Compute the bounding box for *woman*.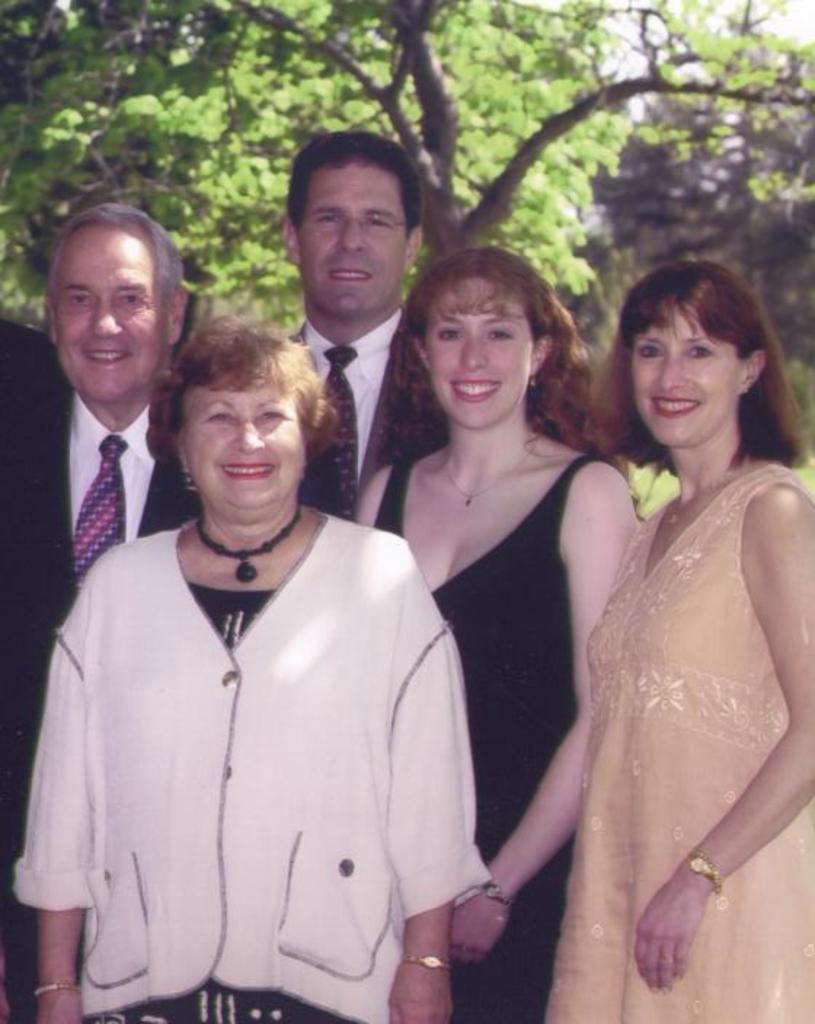
crop(13, 314, 495, 1023).
